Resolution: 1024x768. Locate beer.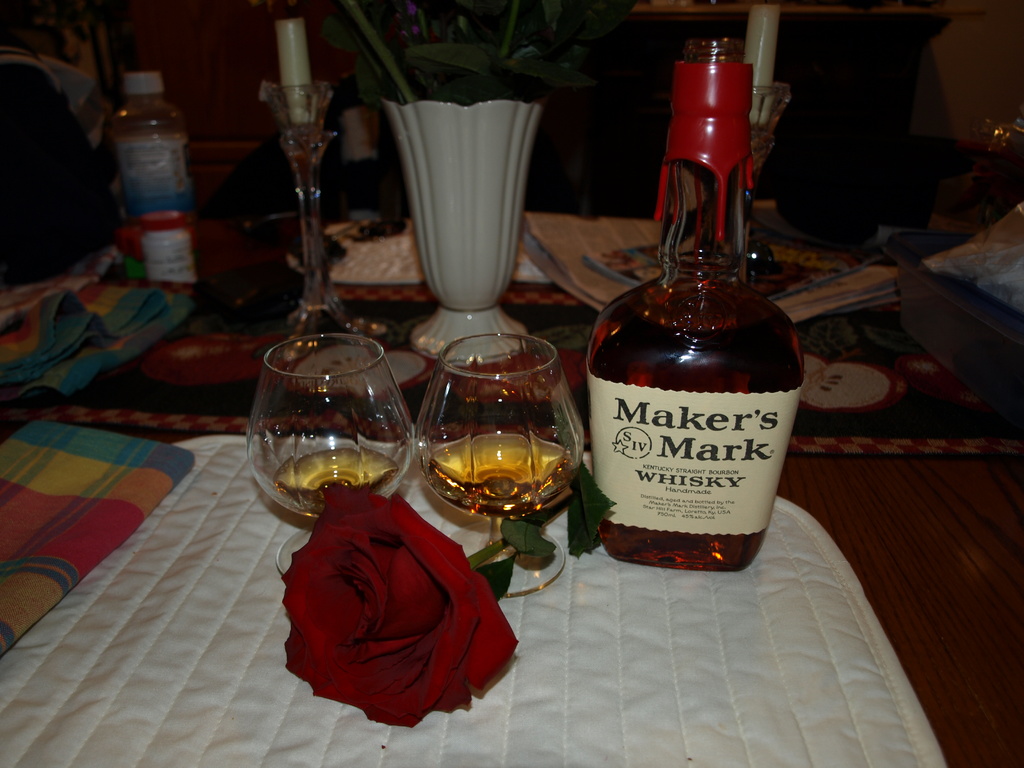
BBox(572, 24, 783, 576).
